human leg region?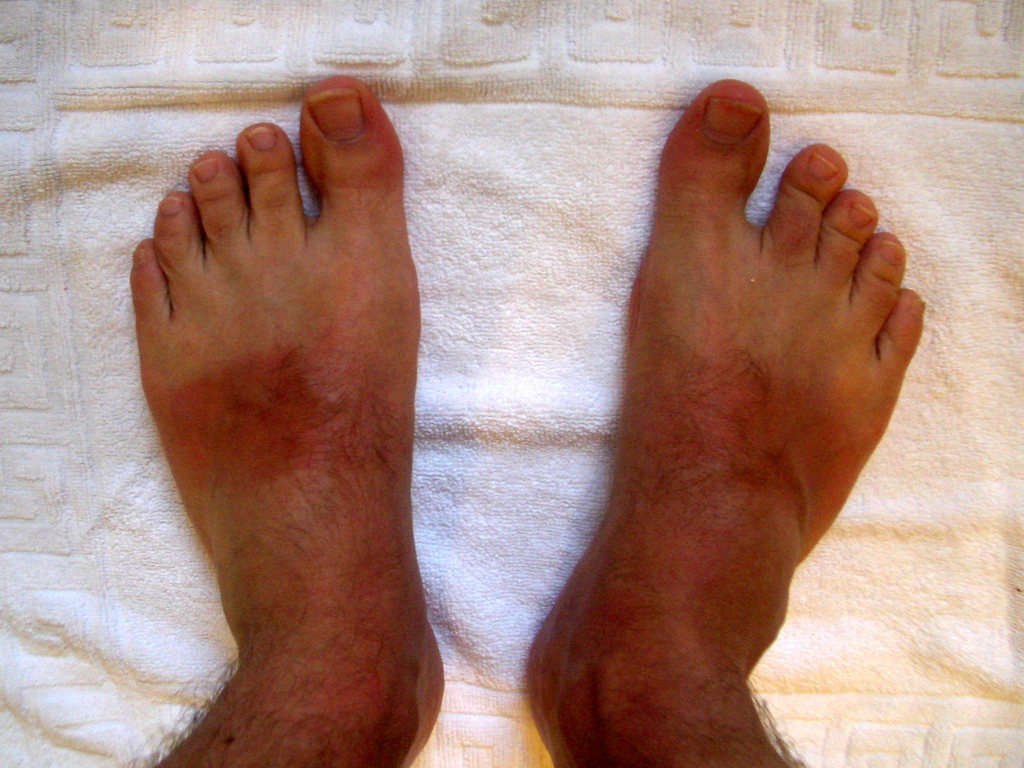
locate(131, 76, 447, 767)
